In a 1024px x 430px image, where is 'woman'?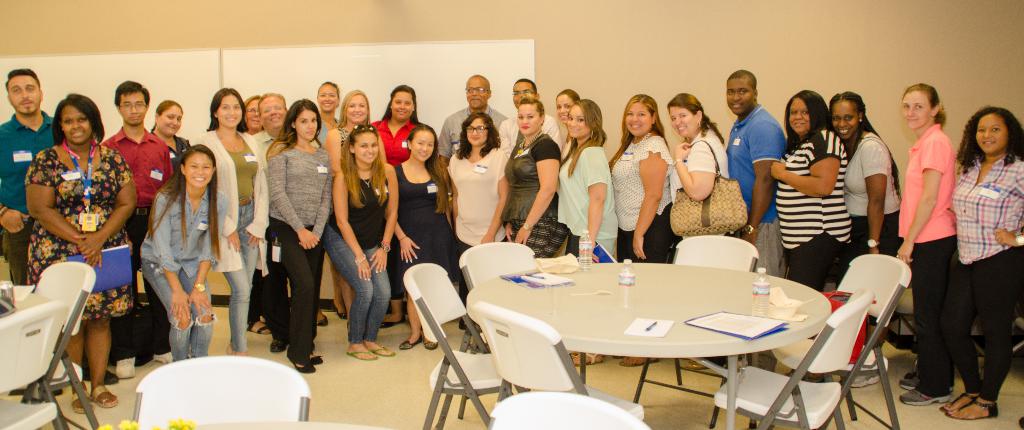
318, 79, 340, 143.
